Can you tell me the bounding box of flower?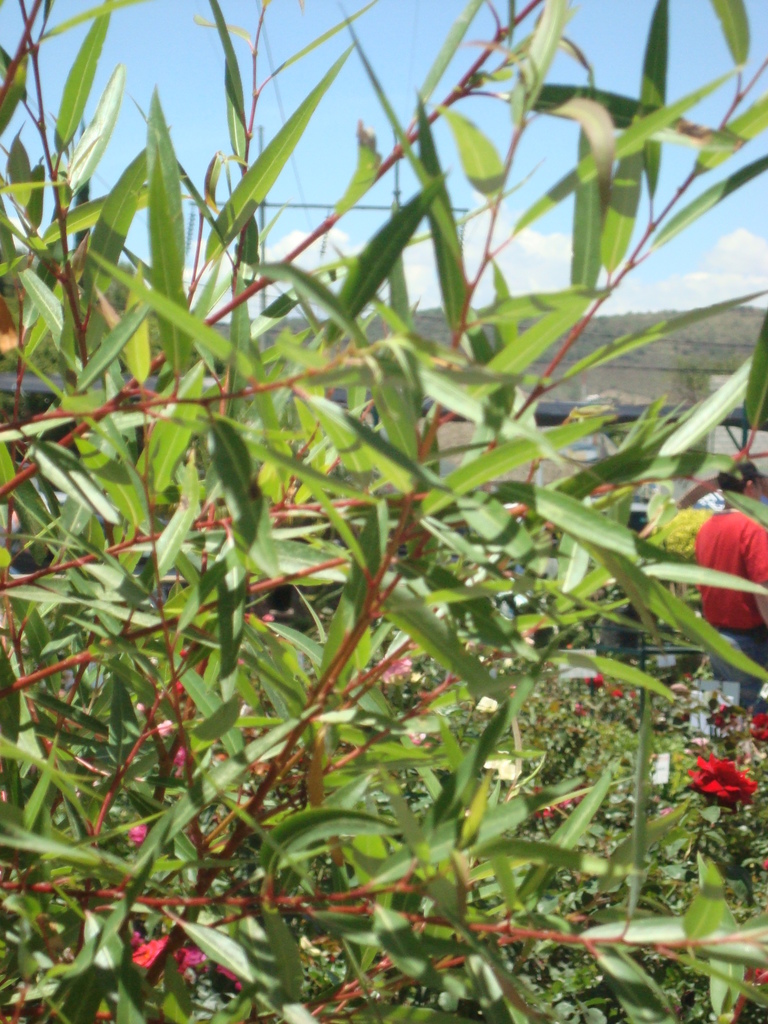
680, 746, 756, 820.
